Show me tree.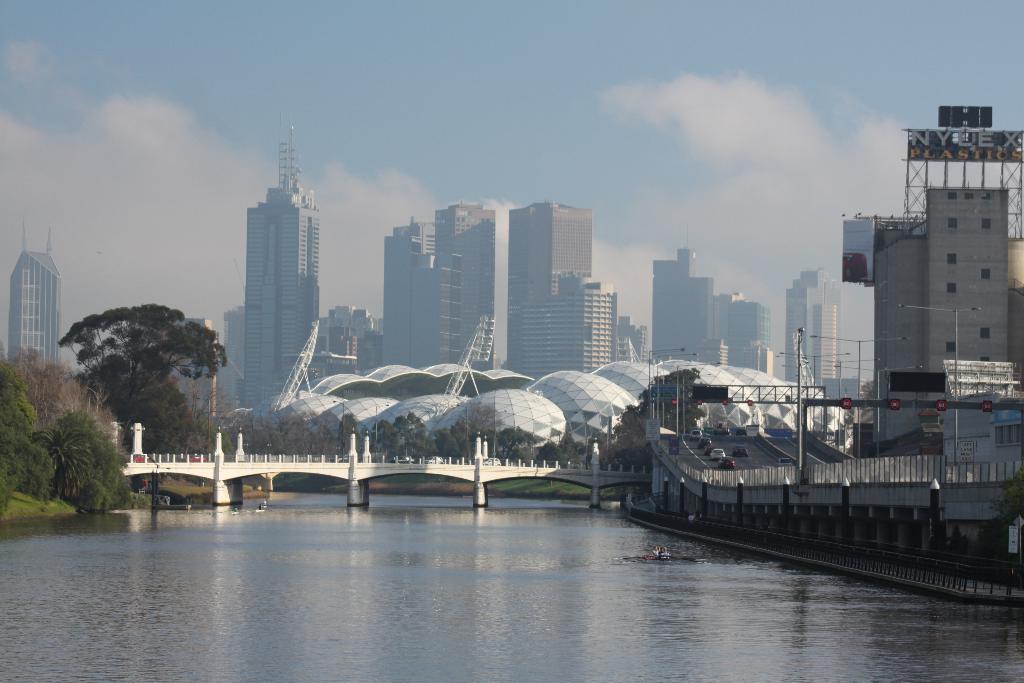
tree is here: region(45, 428, 94, 500).
